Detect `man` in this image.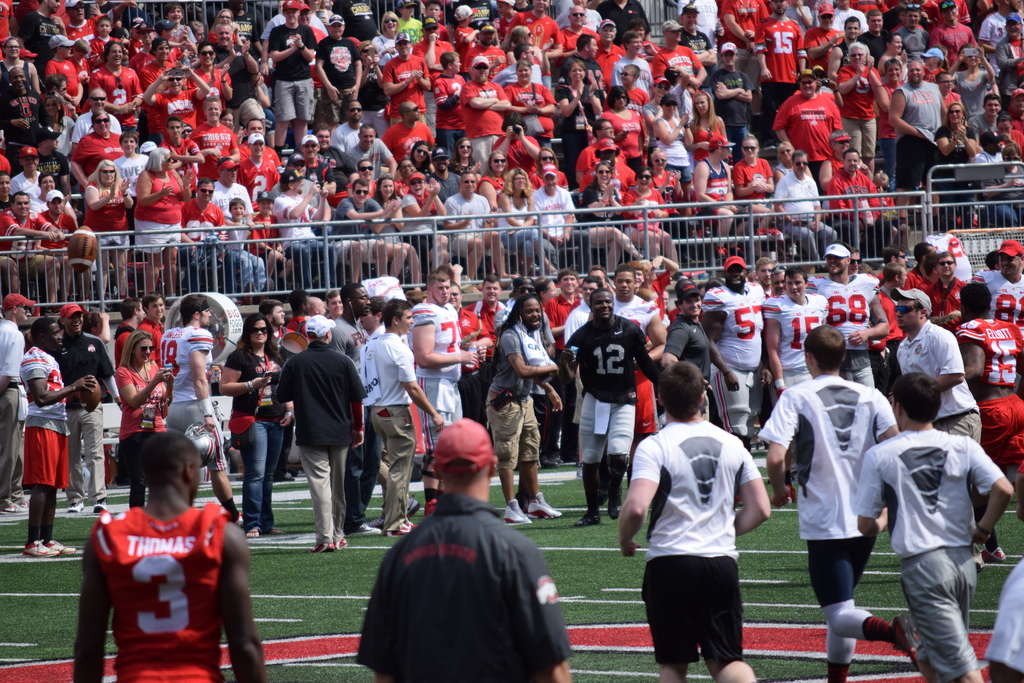
Detection: {"left": 723, "top": 136, "right": 771, "bottom": 202}.
